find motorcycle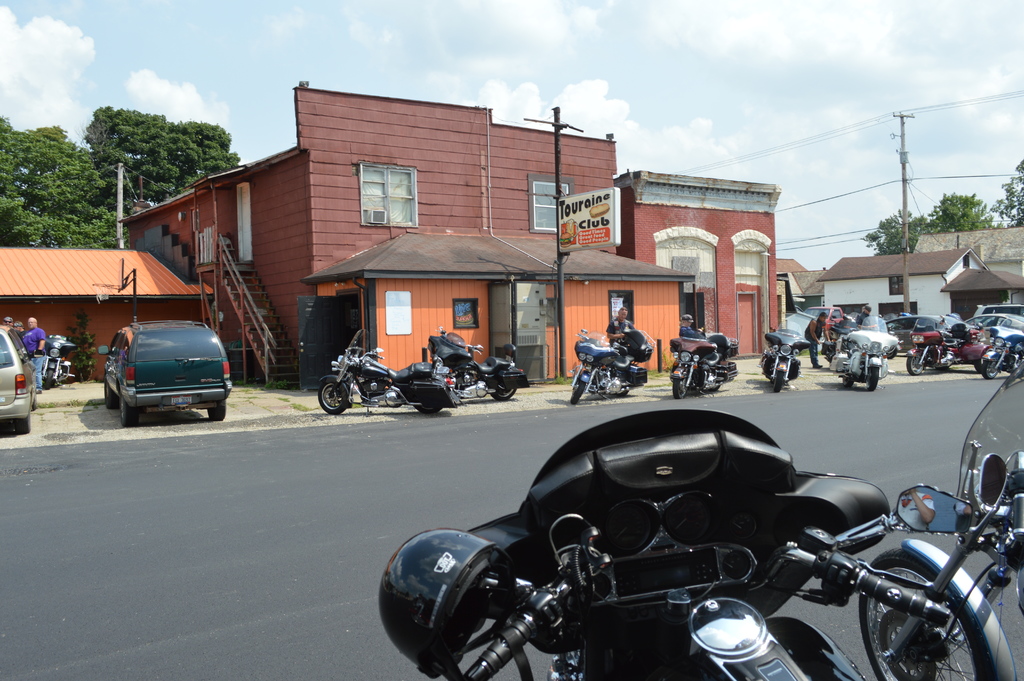
bbox(980, 311, 1023, 376)
